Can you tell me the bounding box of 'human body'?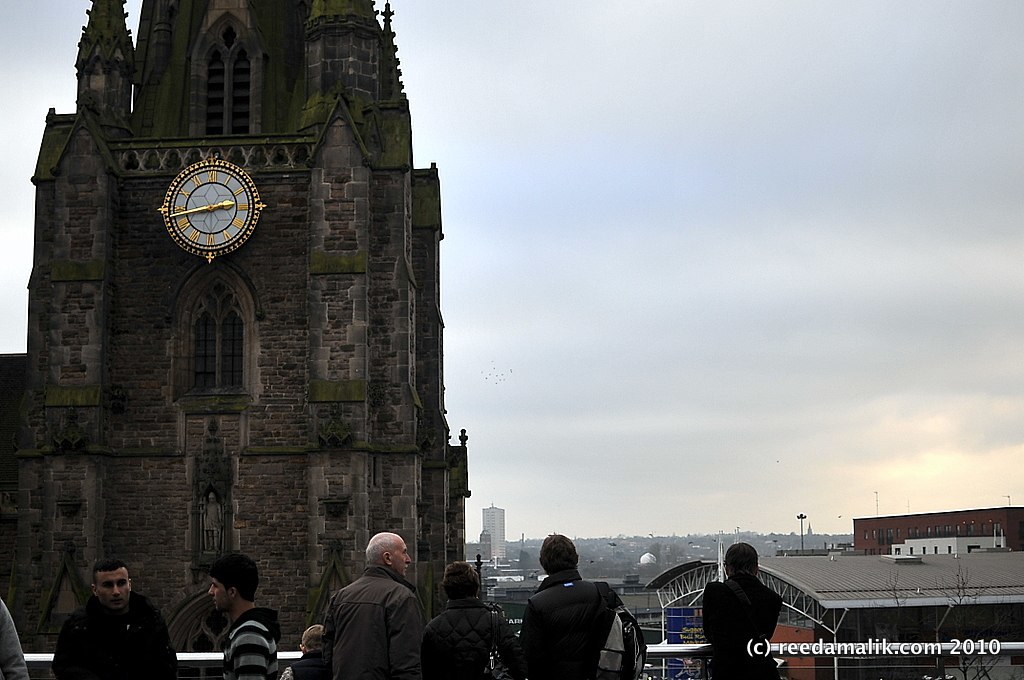
519:534:626:679.
